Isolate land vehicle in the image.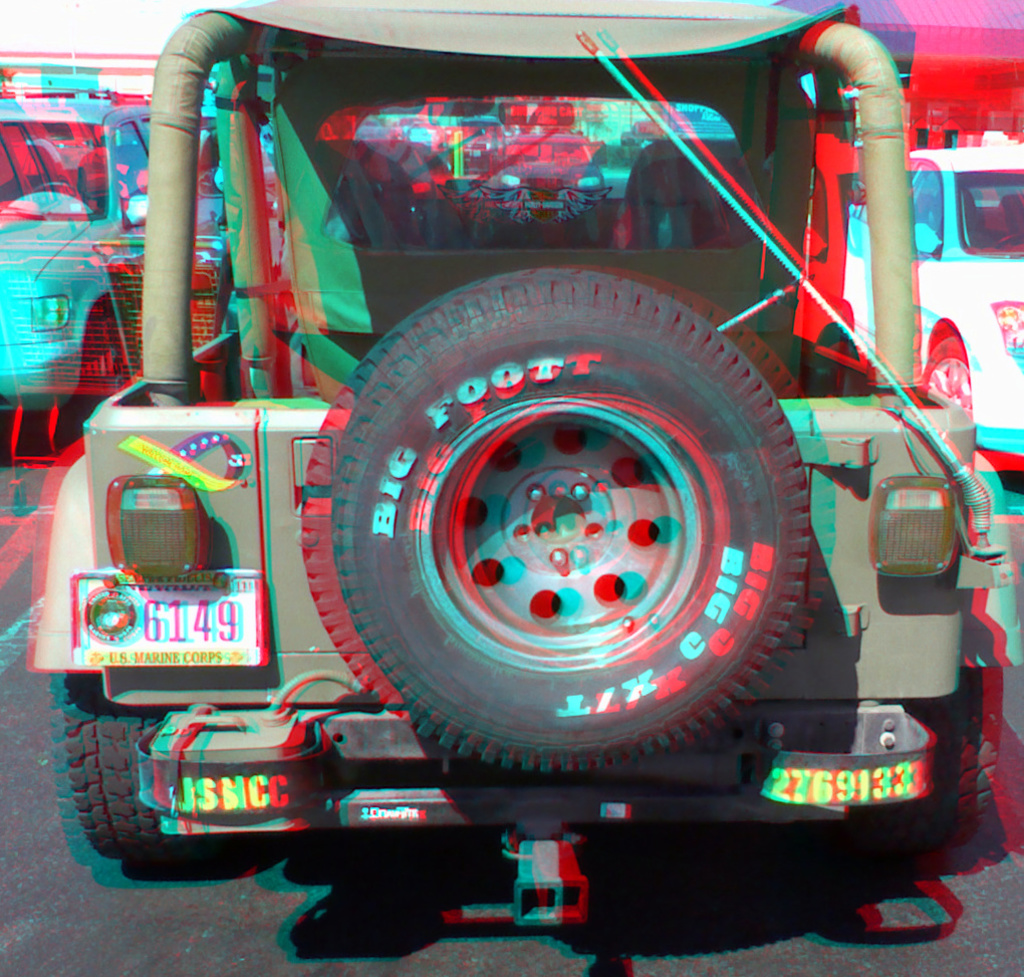
Isolated region: (836, 118, 1023, 492).
